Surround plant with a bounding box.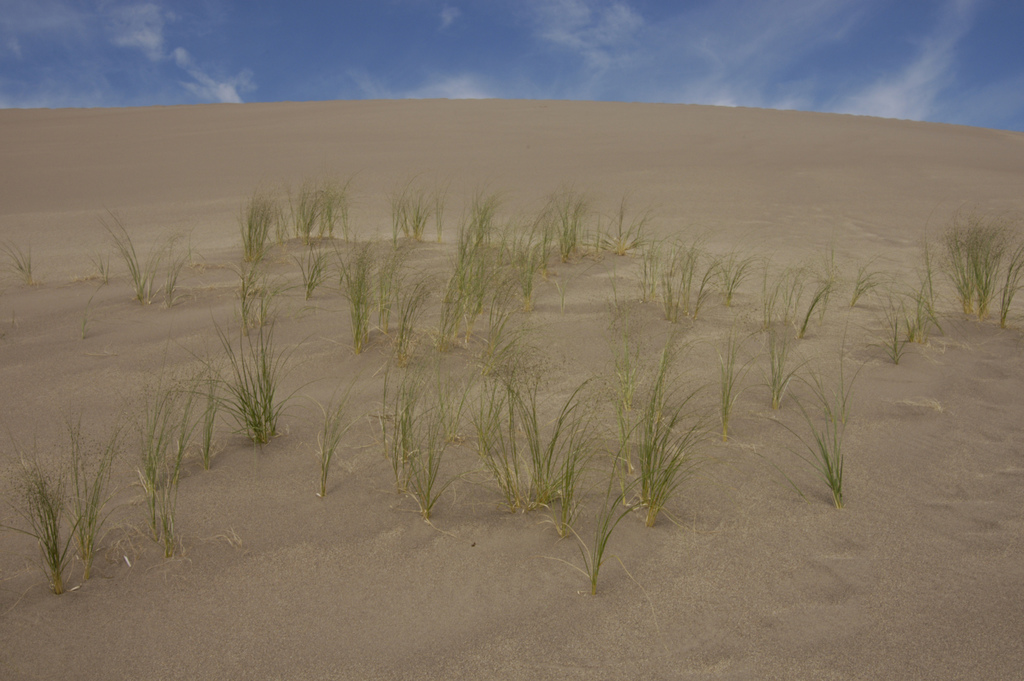
region(380, 370, 433, 487).
